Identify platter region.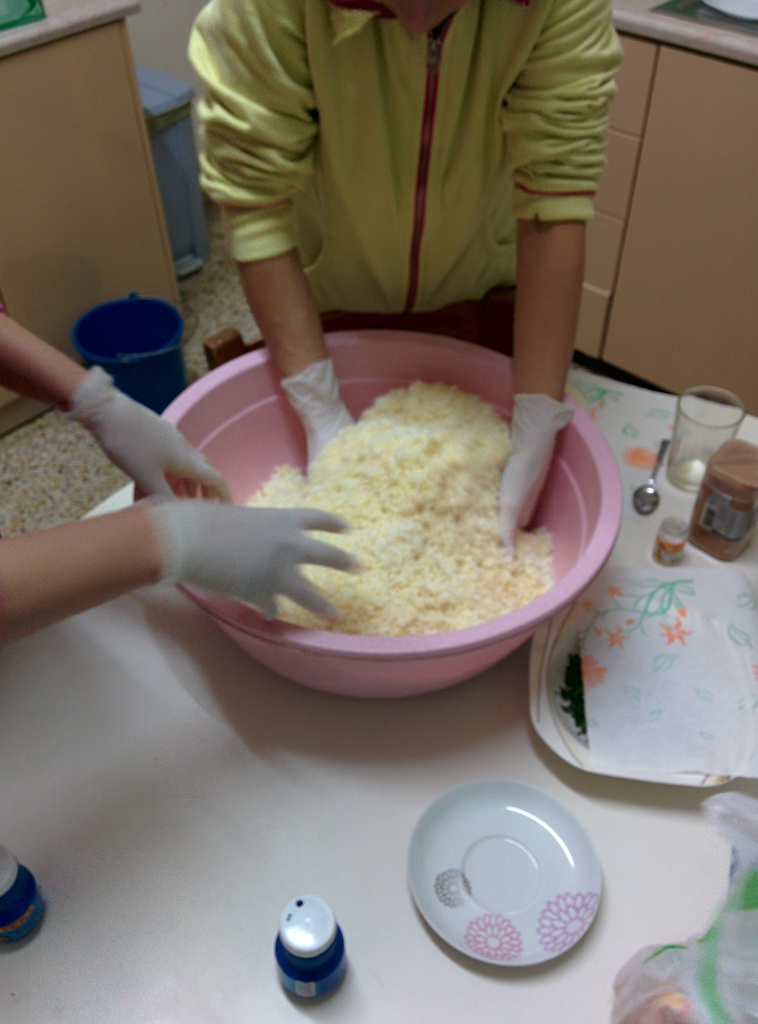
Region: (x1=532, y1=571, x2=753, y2=784).
